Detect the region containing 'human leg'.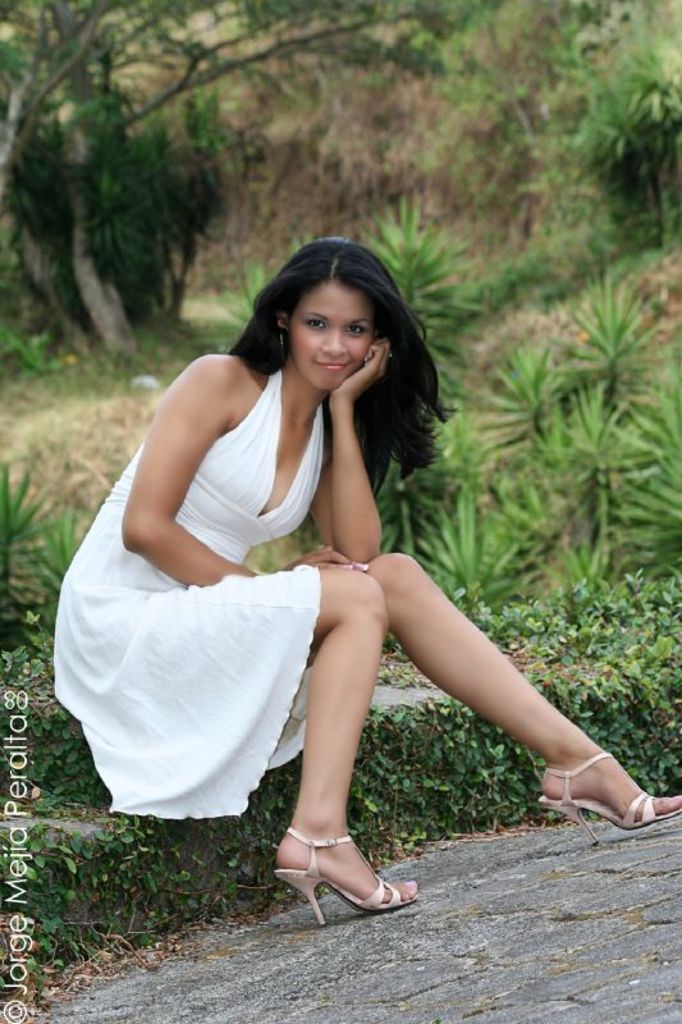
104, 570, 421, 925.
